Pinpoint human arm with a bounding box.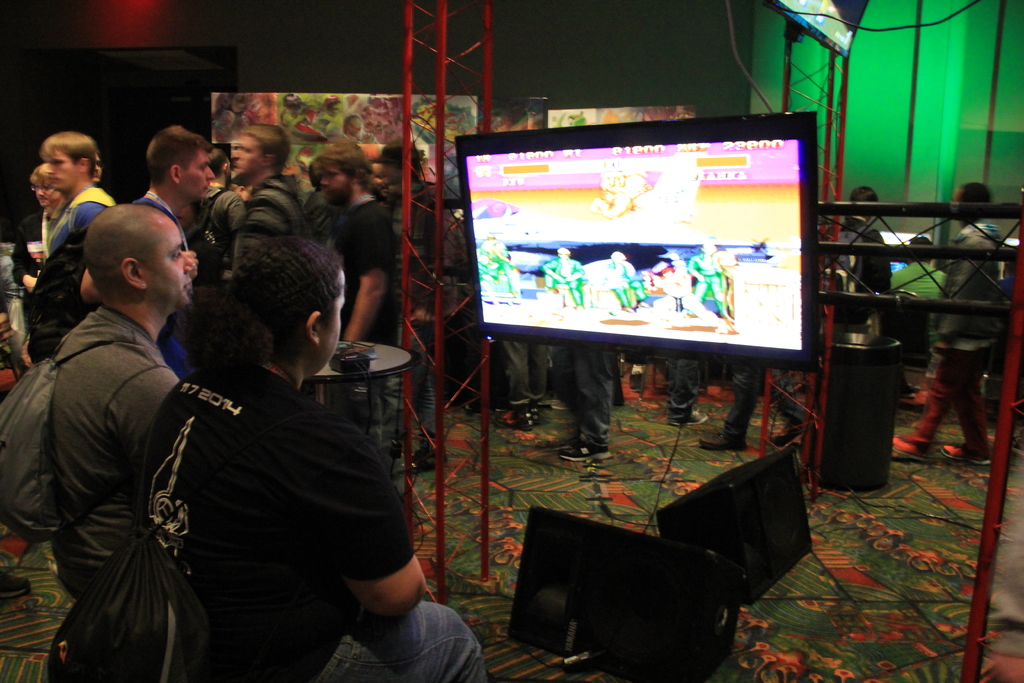
detection(925, 235, 985, 354).
